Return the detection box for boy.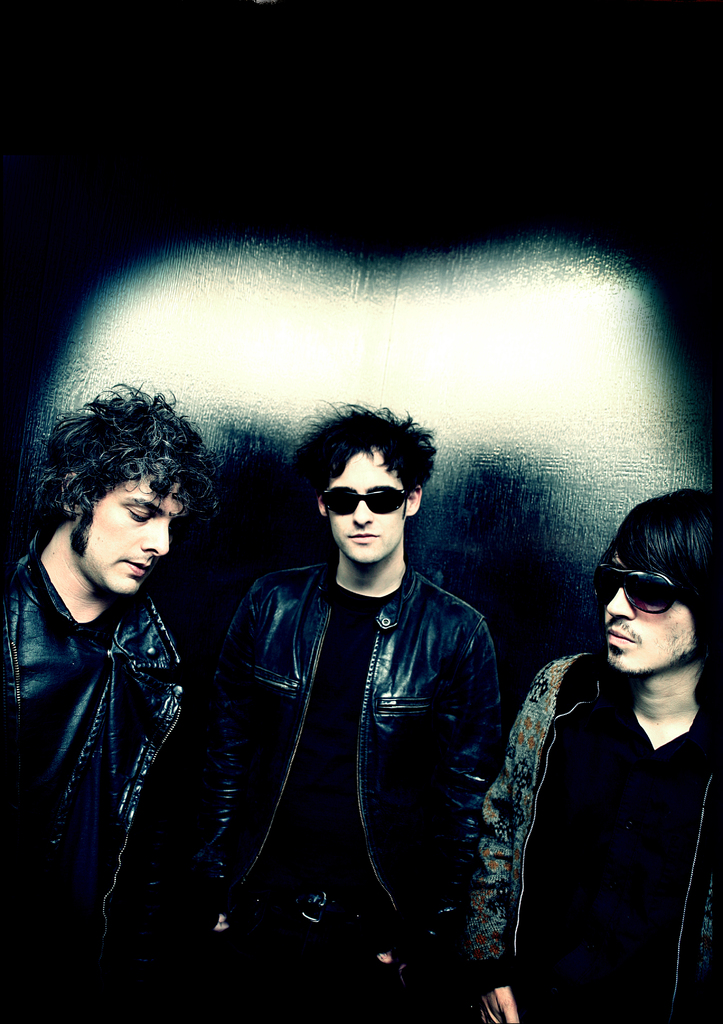
bbox(193, 400, 497, 1023).
